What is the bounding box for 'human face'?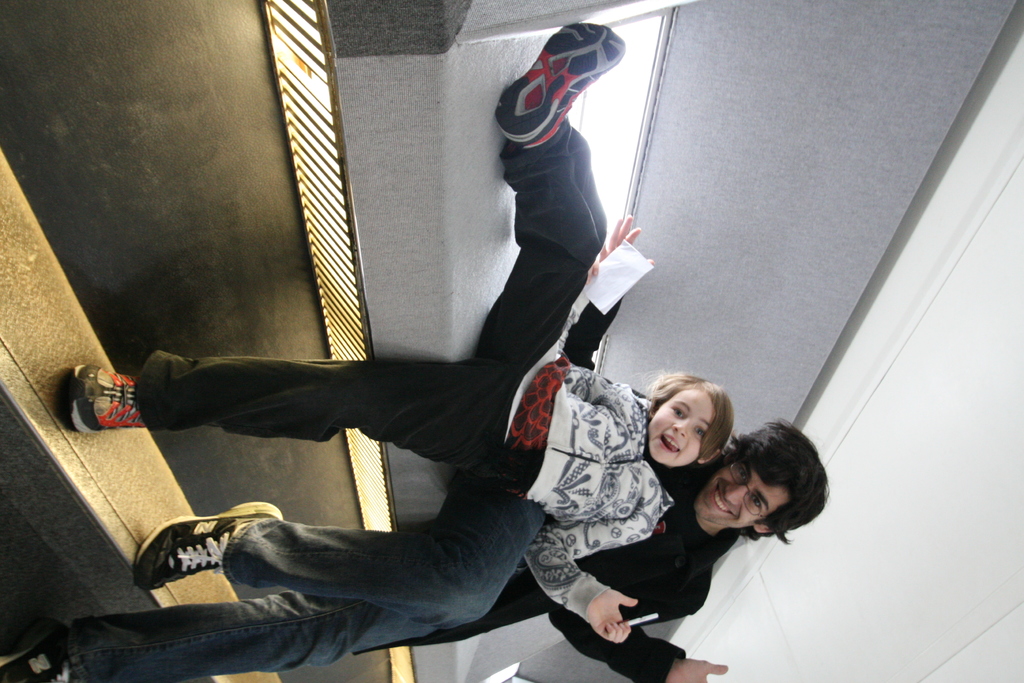
crop(695, 461, 787, 531).
